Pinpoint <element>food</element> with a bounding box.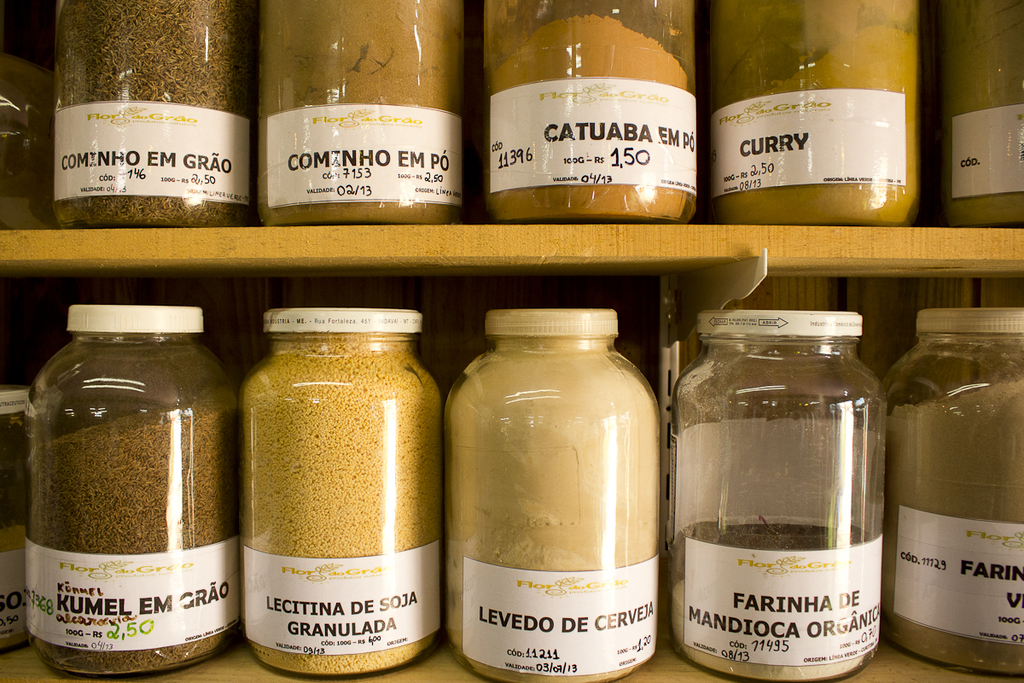
881,382,1023,681.
